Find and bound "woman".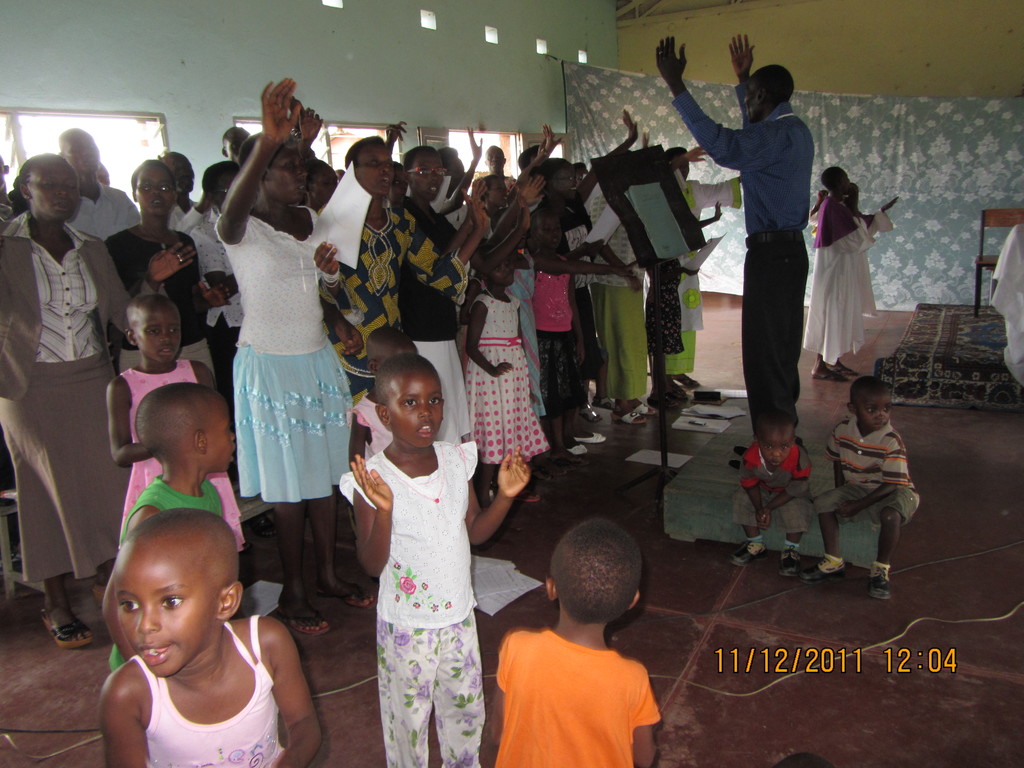
Bound: Rect(321, 131, 492, 465).
